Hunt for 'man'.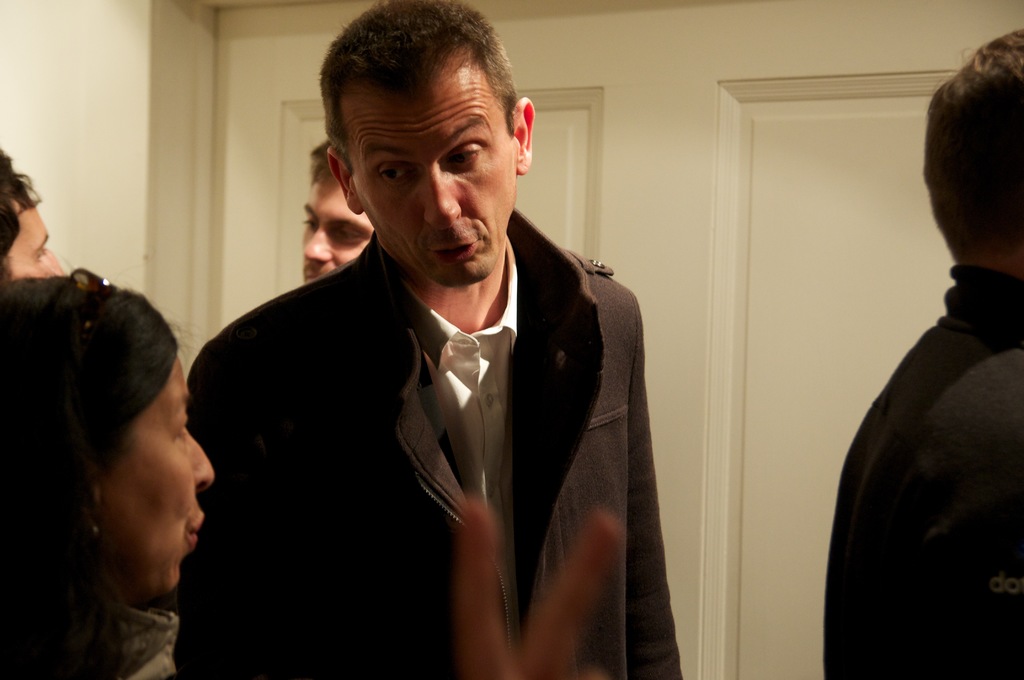
Hunted down at {"x1": 297, "y1": 138, "x2": 371, "y2": 289}.
